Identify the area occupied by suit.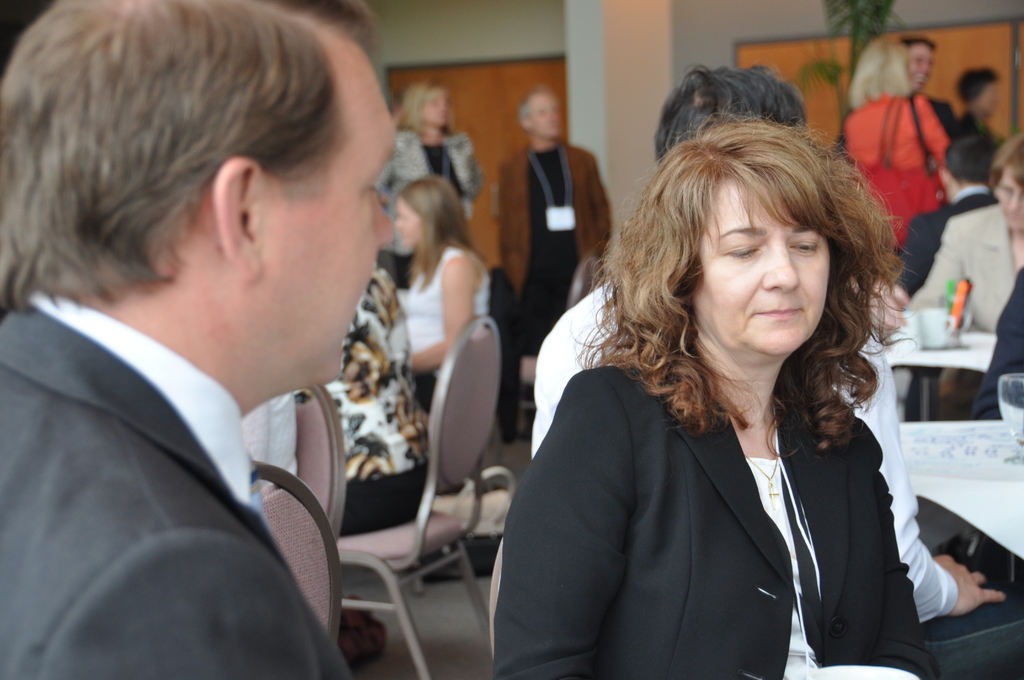
Area: (left=490, top=354, right=945, bottom=679).
